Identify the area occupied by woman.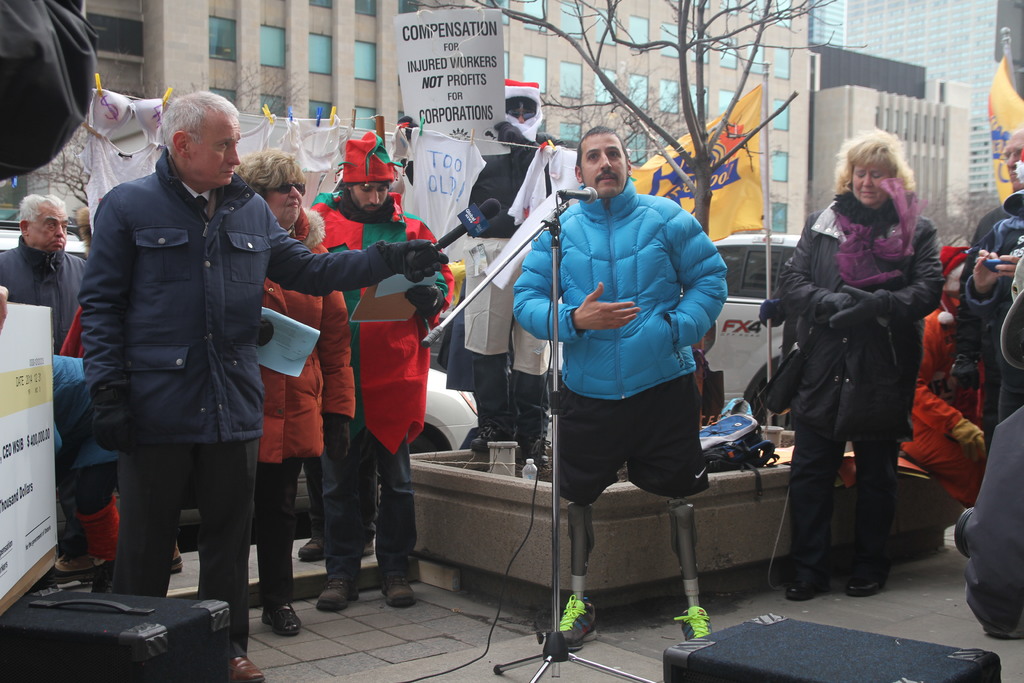
Area: <box>783,126,947,605</box>.
